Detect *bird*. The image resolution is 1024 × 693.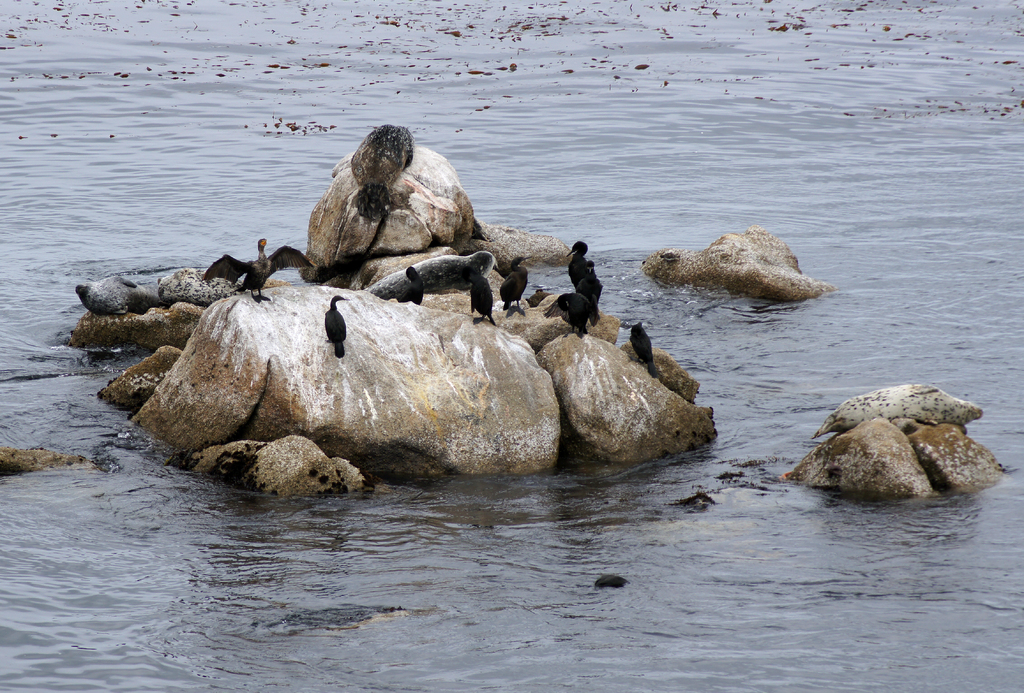
(319, 293, 351, 364).
